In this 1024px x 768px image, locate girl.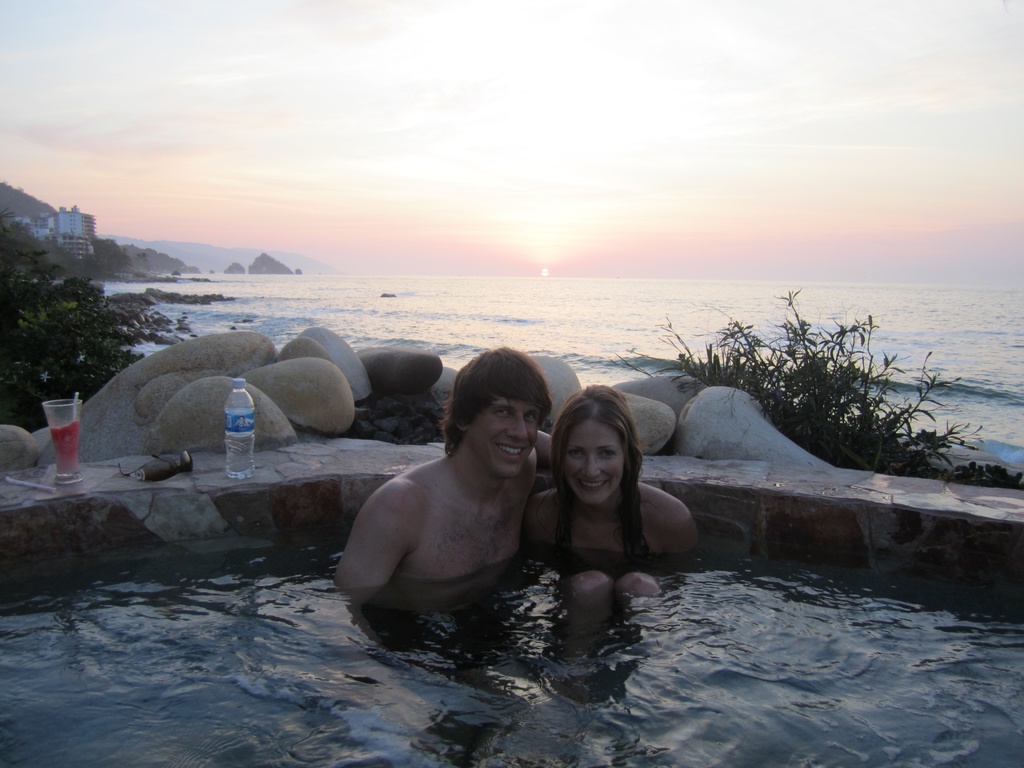
Bounding box: Rect(520, 393, 695, 665).
